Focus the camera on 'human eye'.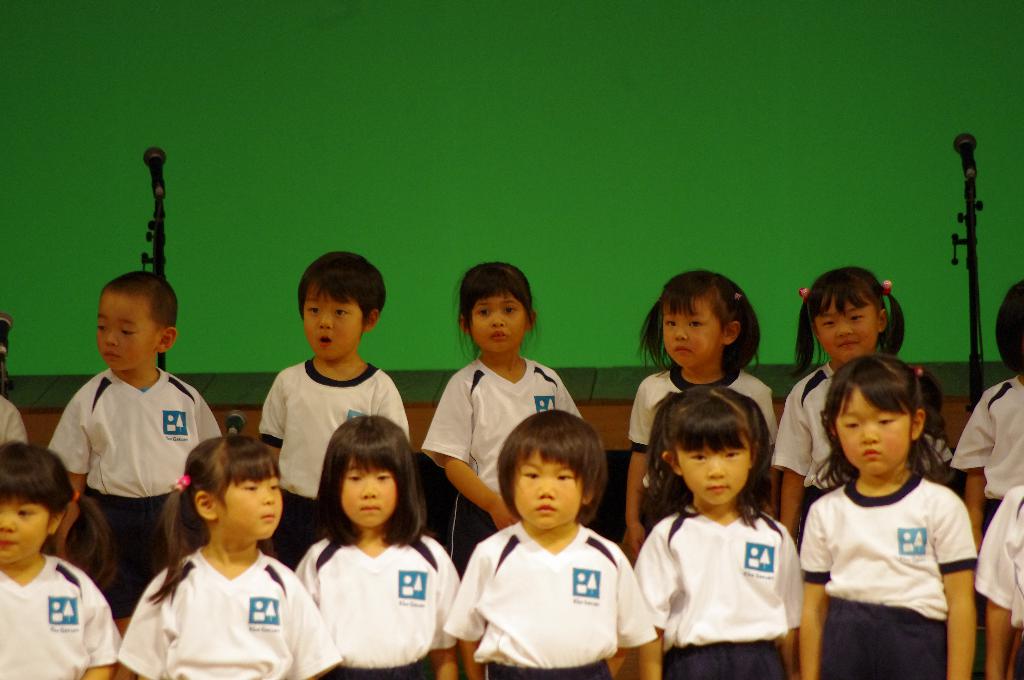
Focus region: 876,414,897,429.
